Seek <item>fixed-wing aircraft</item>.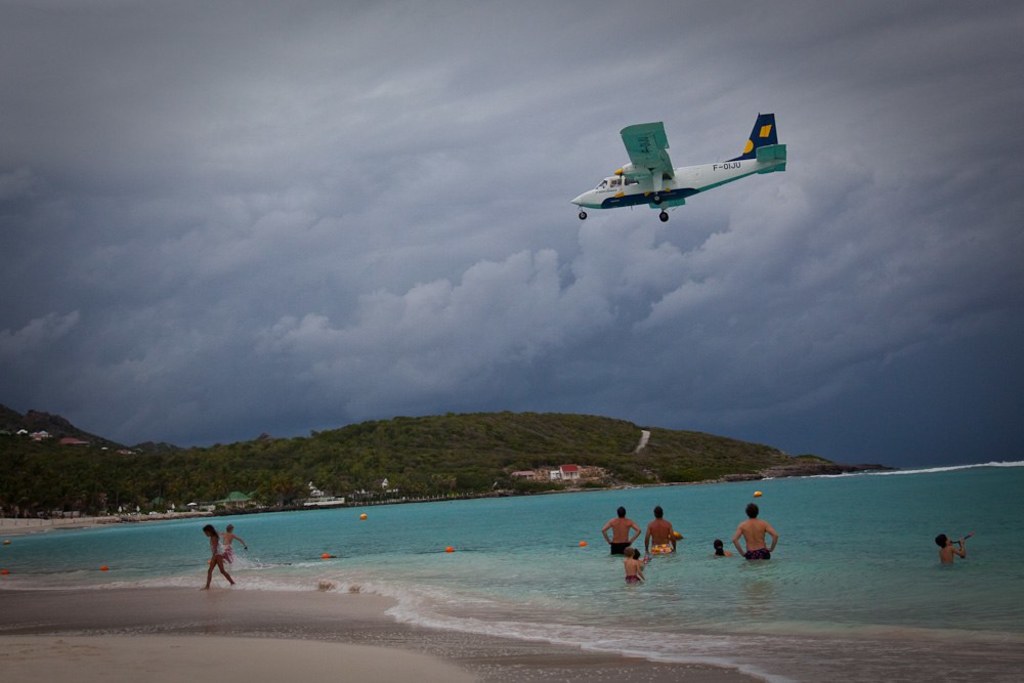
564/104/791/230.
